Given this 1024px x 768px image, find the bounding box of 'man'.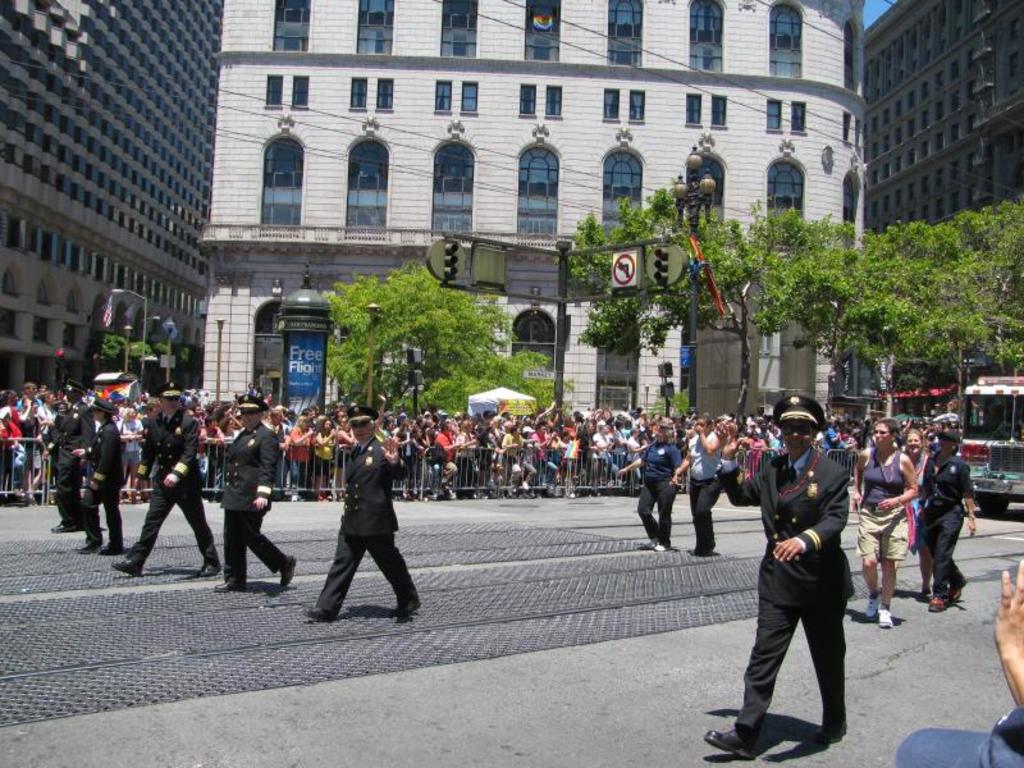
crop(108, 384, 220, 576).
